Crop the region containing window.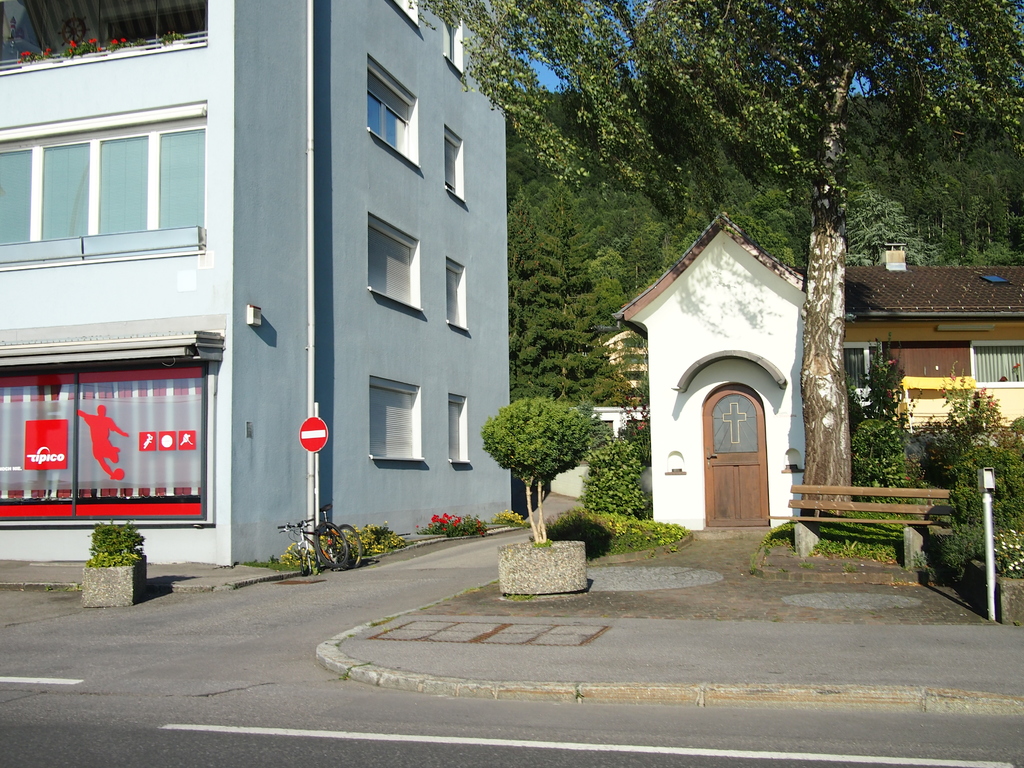
Crop region: x1=392 y1=0 x2=413 y2=26.
